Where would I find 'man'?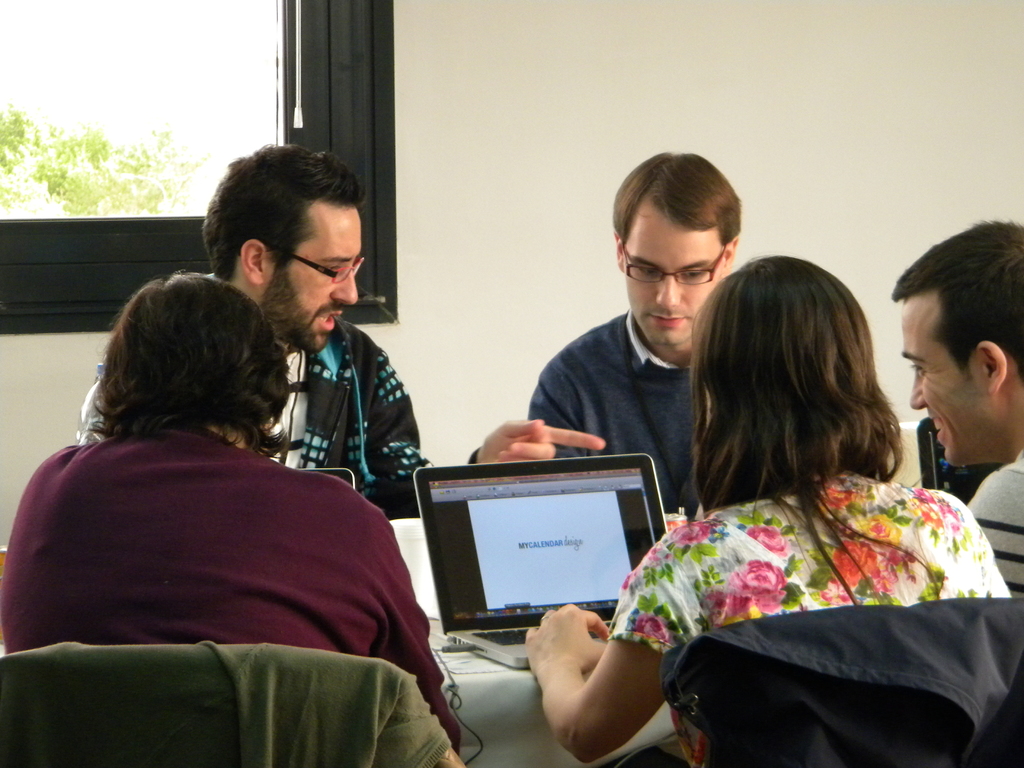
At [527,148,739,518].
